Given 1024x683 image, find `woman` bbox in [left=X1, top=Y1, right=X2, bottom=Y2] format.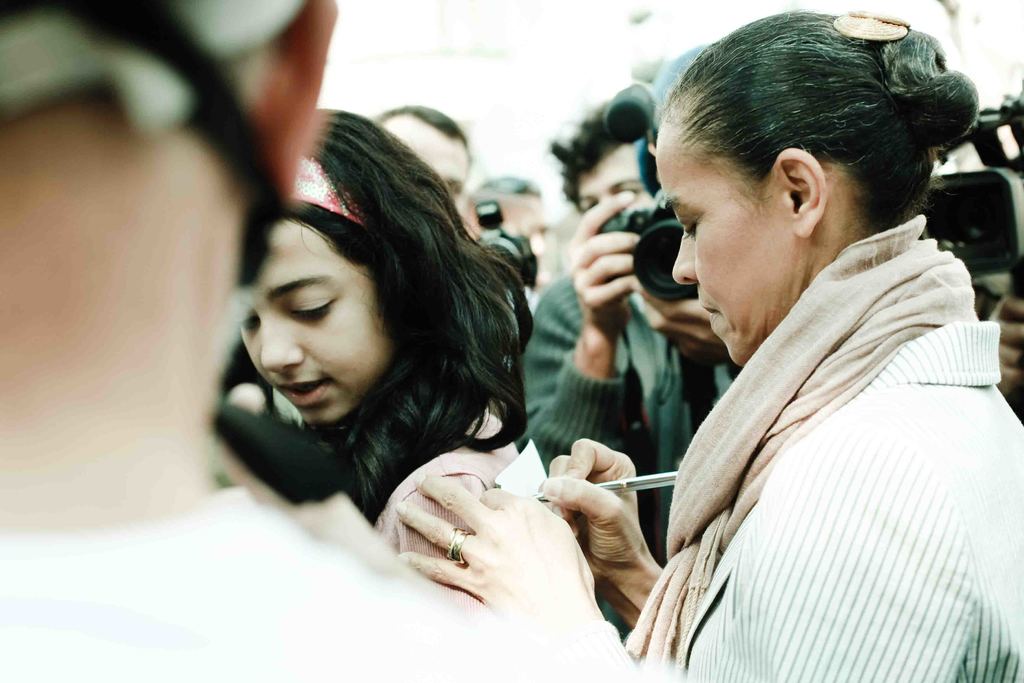
[left=598, top=16, right=997, bottom=682].
